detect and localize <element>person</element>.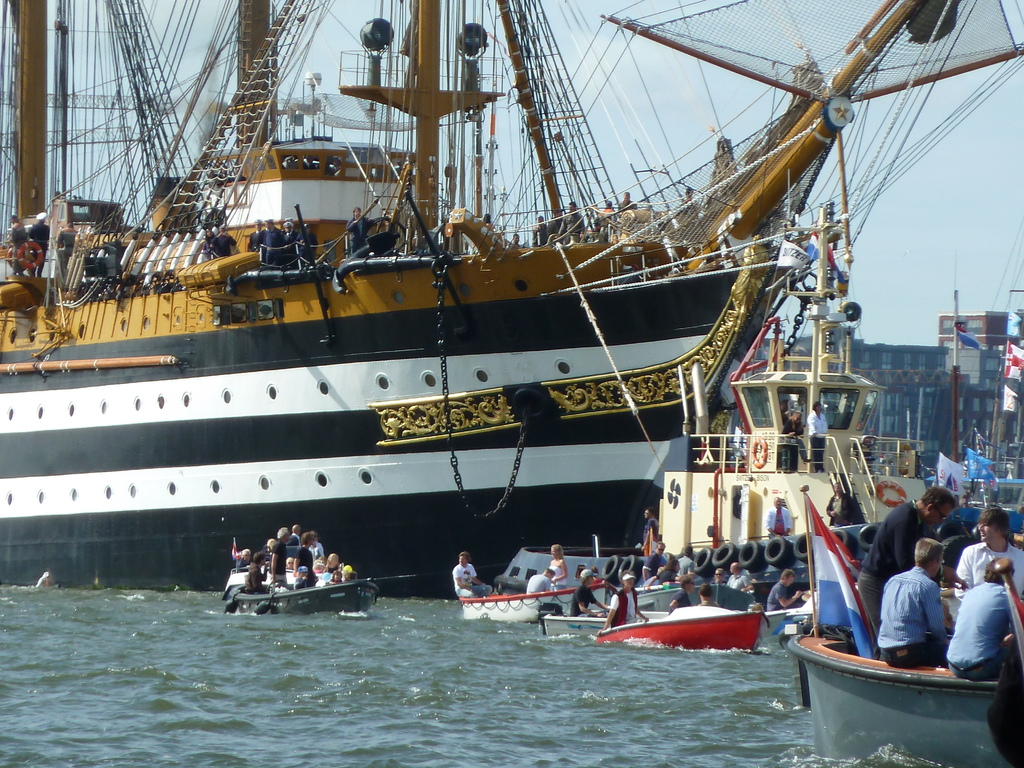
Localized at <region>527, 566, 554, 596</region>.
